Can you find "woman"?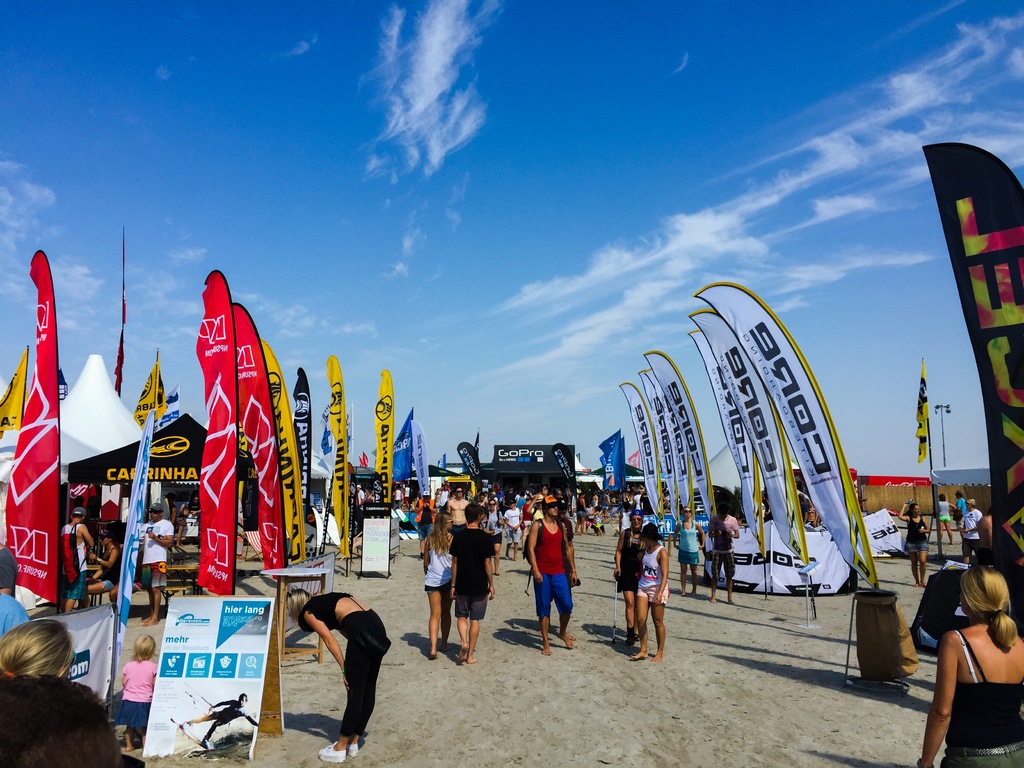
Yes, bounding box: 608 509 649 644.
